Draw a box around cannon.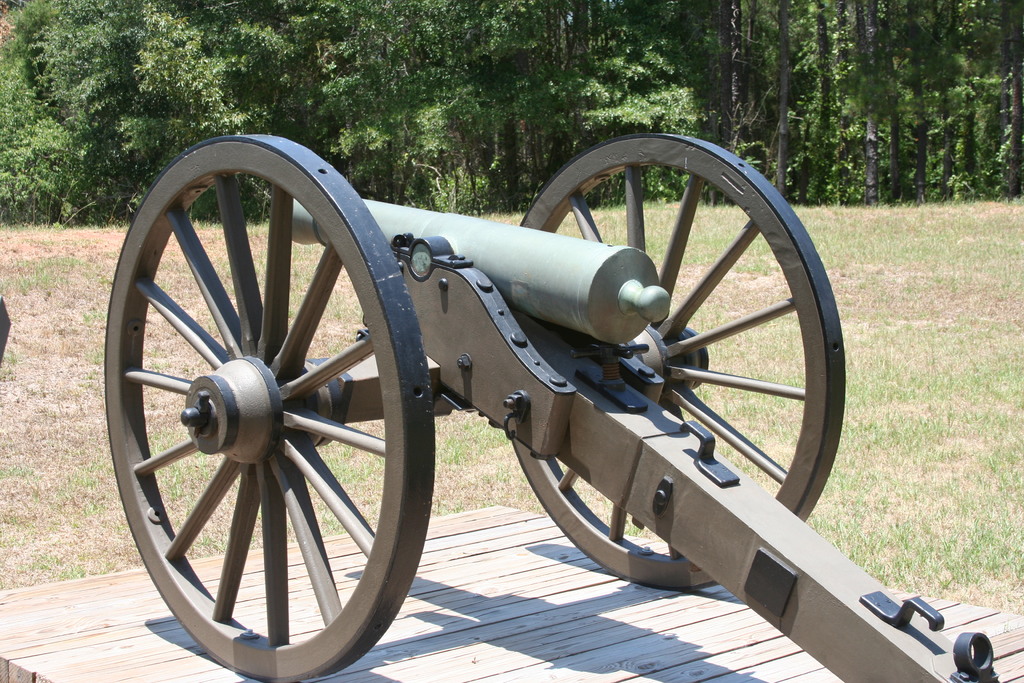
[99, 125, 1002, 682].
